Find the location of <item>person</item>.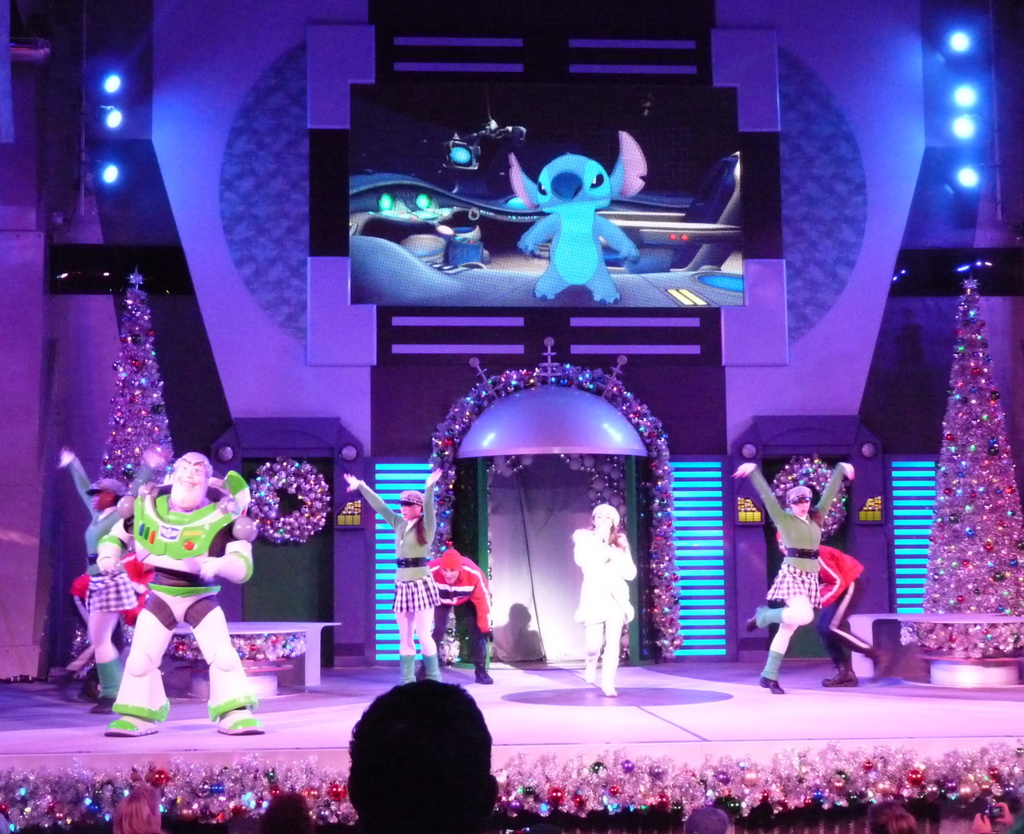
Location: rect(61, 449, 168, 705).
